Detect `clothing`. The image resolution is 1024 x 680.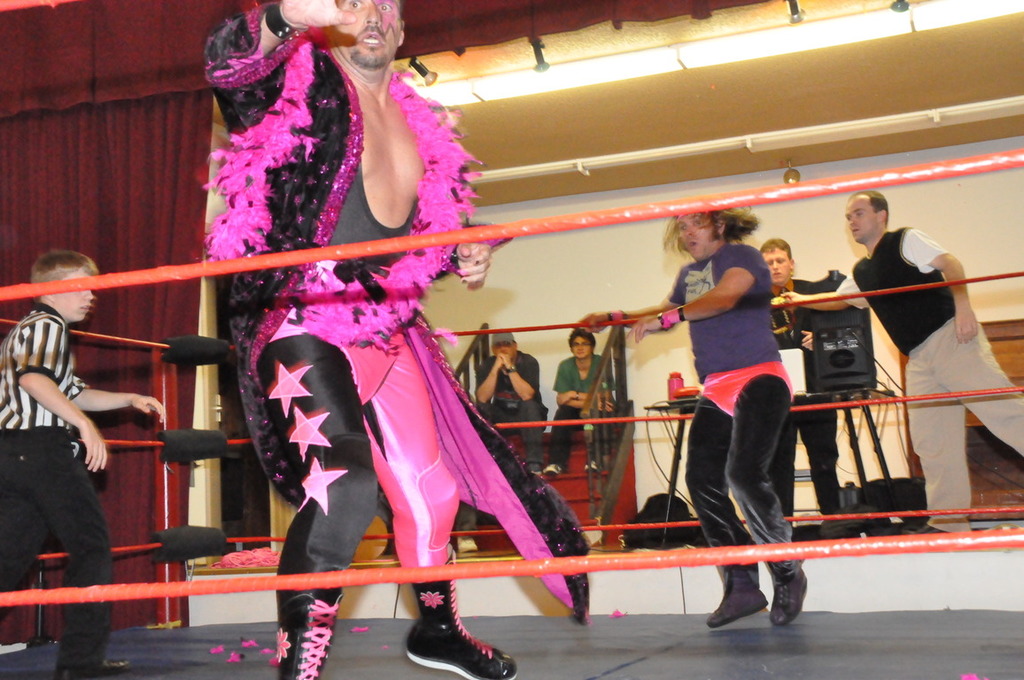
box=[839, 229, 1023, 546].
